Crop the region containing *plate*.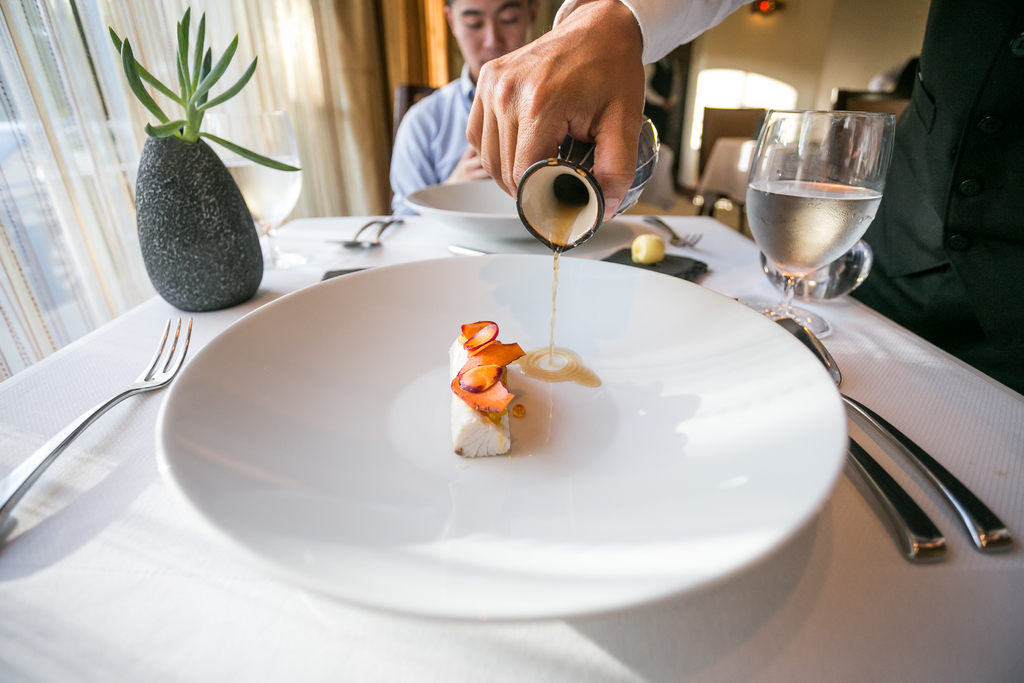
Crop region: {"x1": 199, "y1": 212, "x2": 838, "y2": 611}.
